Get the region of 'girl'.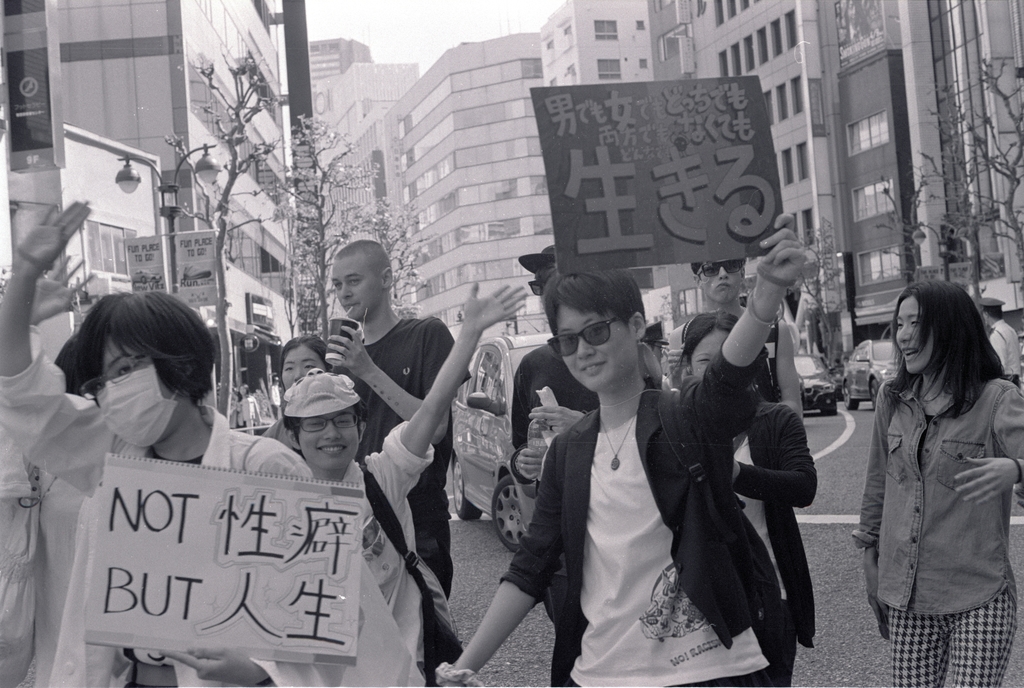
x1=263 y1=331 x2=333 y2=461.
